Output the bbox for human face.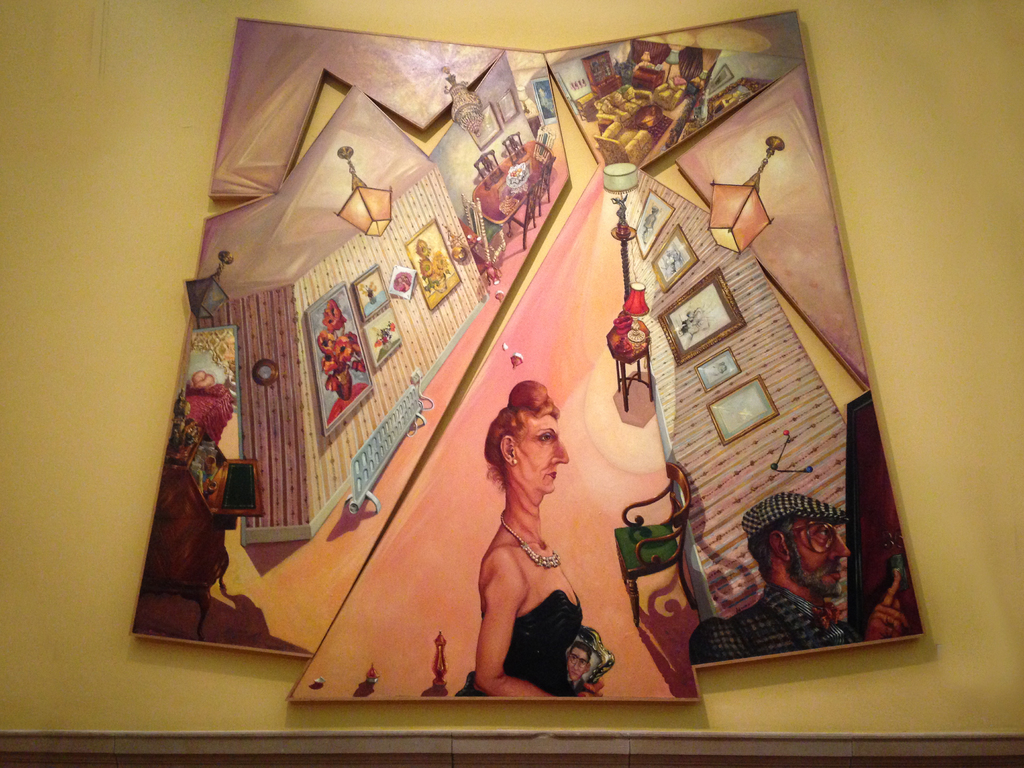
516, 414, 570, 492.
